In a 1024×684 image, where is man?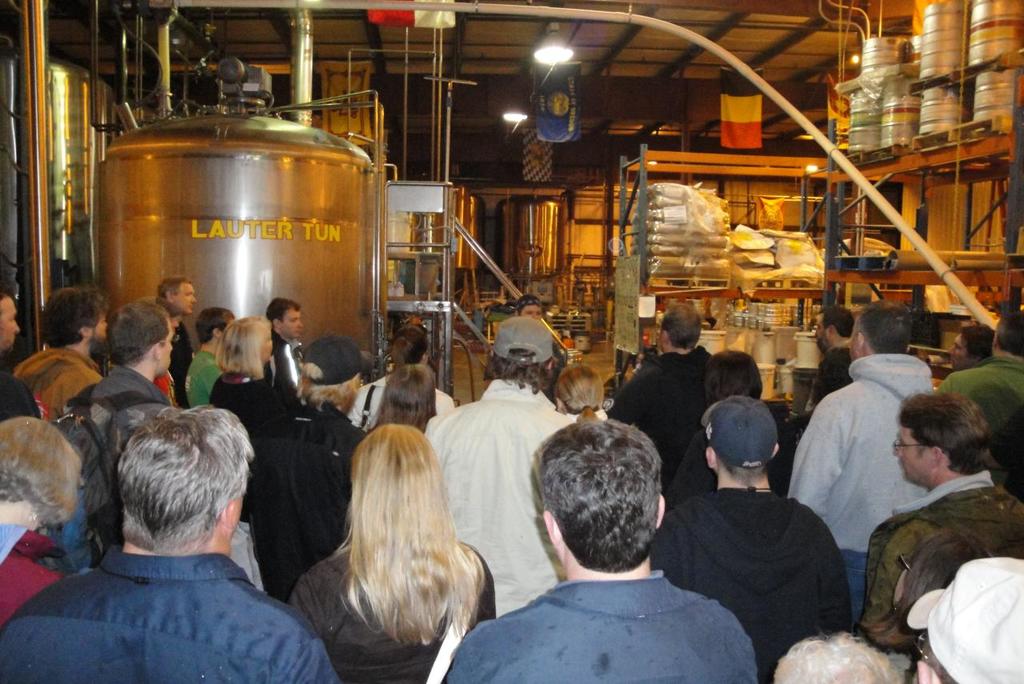
bbox=[346, 324, 452, 433].
